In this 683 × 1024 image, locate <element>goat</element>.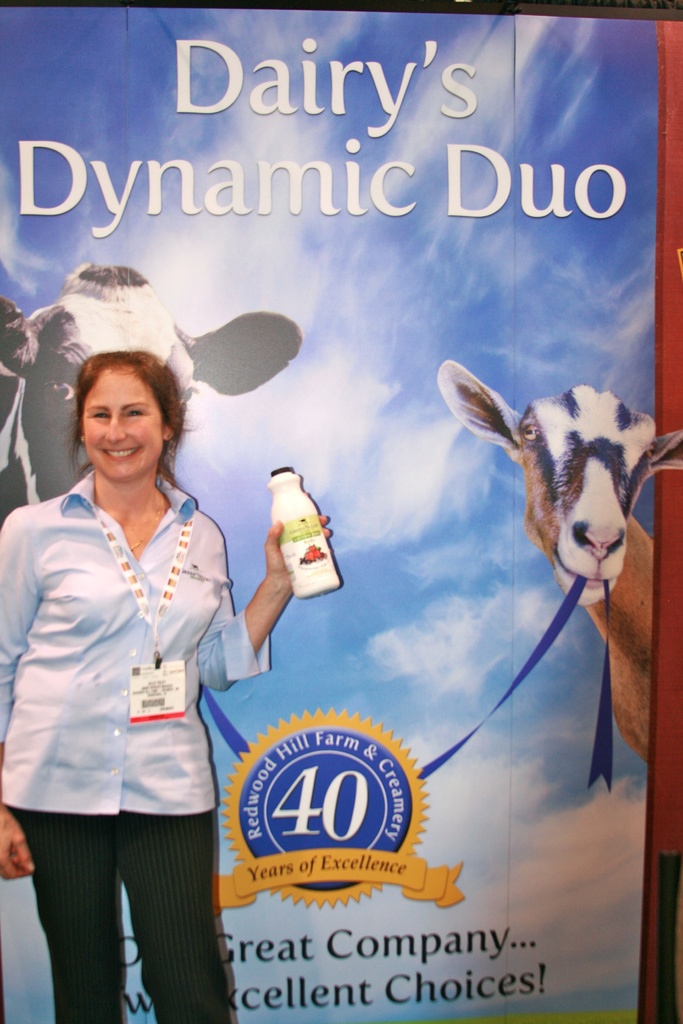
Bounding box: 436 364 682 756.
